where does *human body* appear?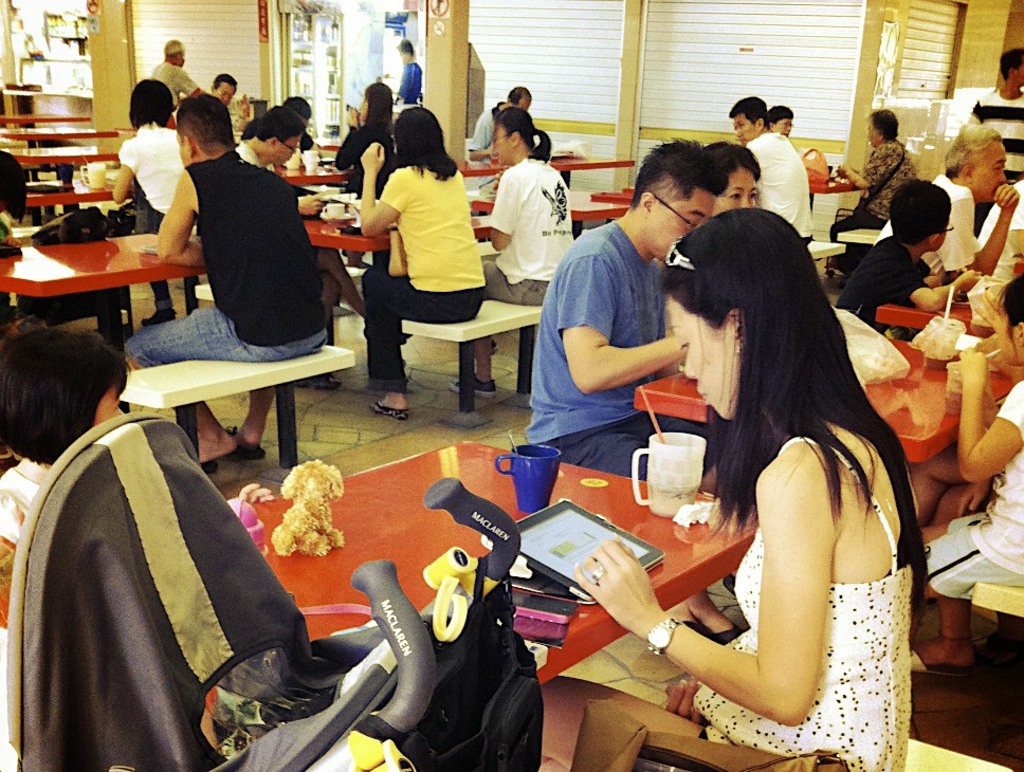
Appears at [left=337, top=120, right=392, bottom=262].
